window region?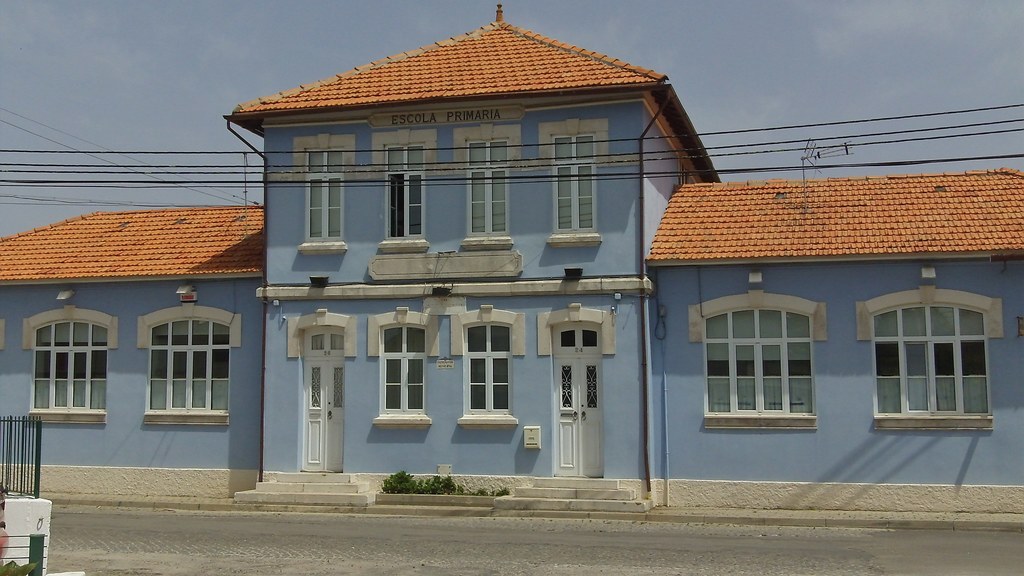
select_region(451, 298, 532, 436)
